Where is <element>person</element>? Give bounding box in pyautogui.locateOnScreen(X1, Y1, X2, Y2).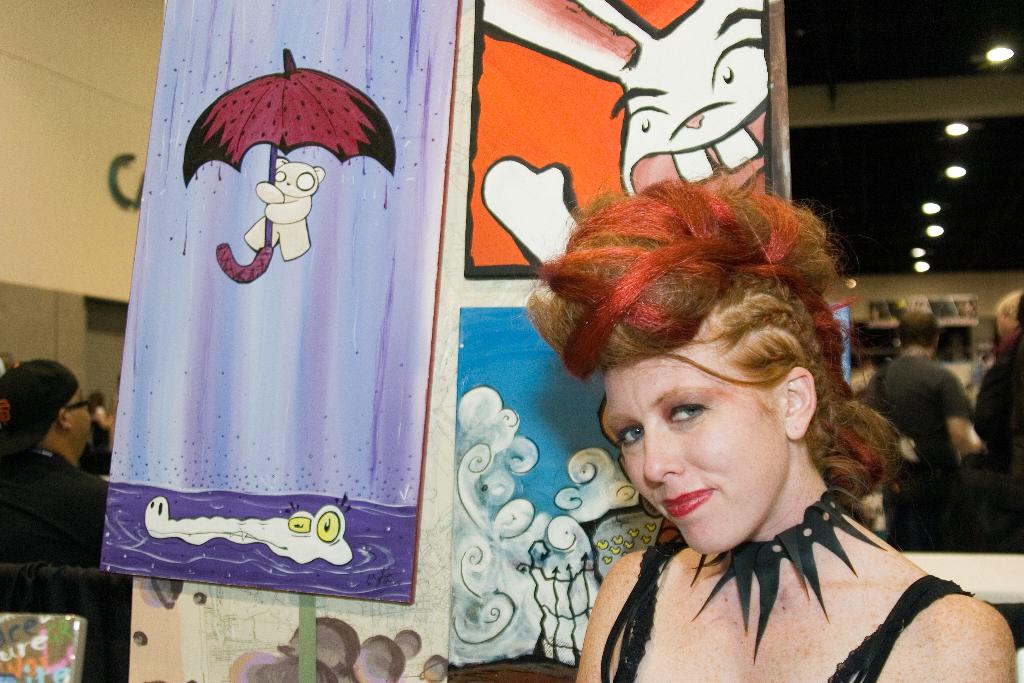
pyautogui.locateOnScreen(972, 292, 1023, 550).
